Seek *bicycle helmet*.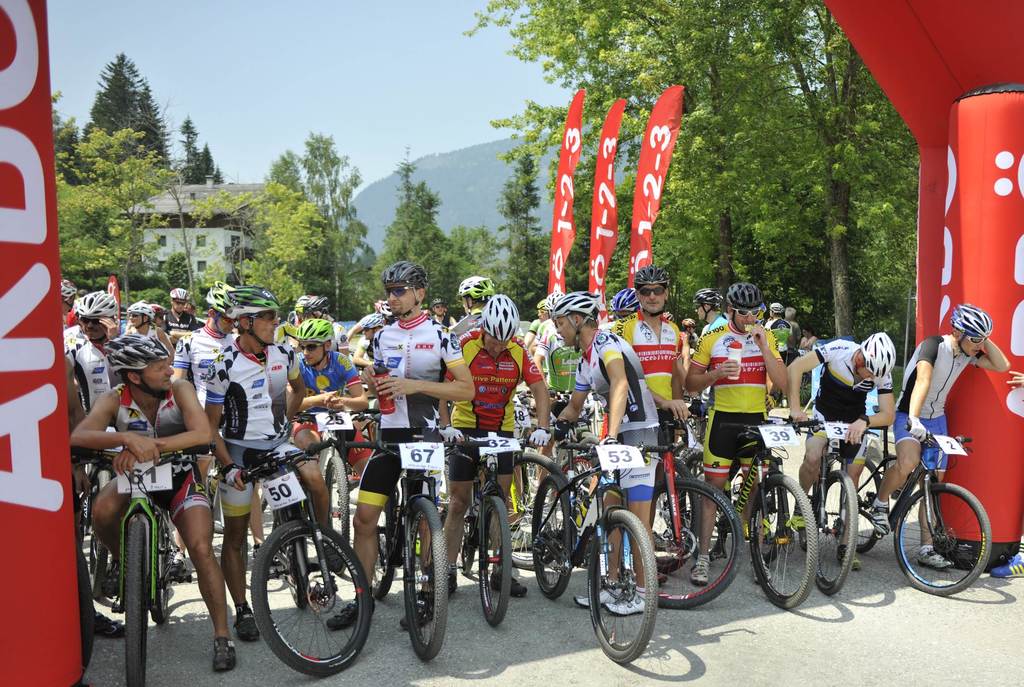
127:296:153:325.
